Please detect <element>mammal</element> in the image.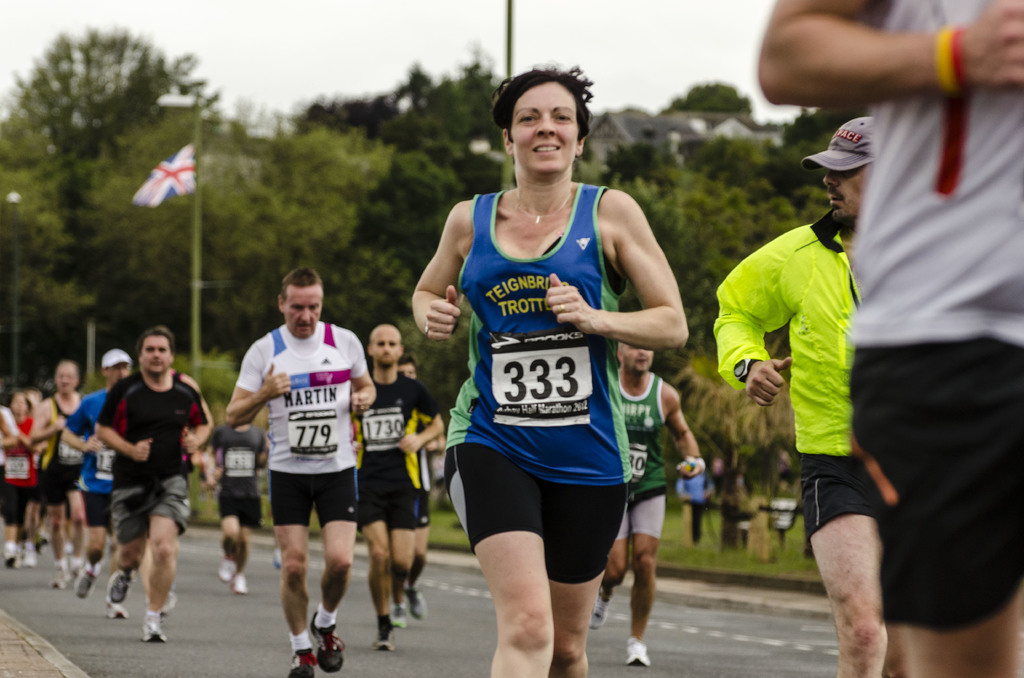
<region>611, 344, 701, 666</region>.
